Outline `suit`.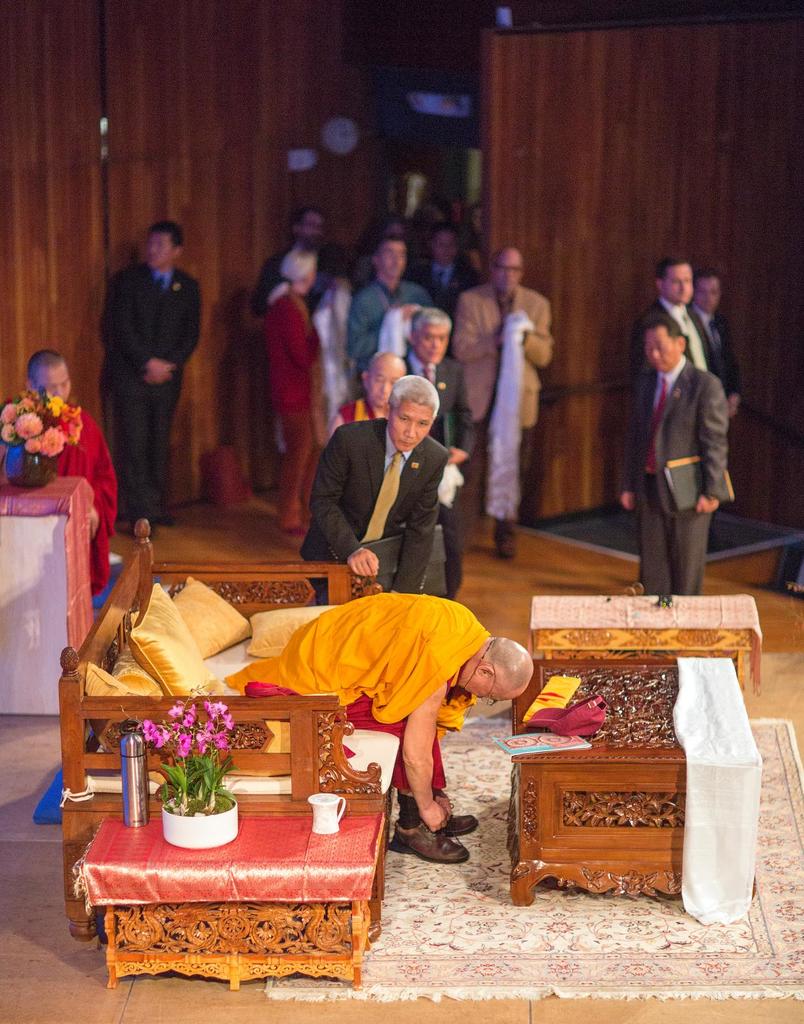
Outline: bbox=[626, 291, 720, 378].
